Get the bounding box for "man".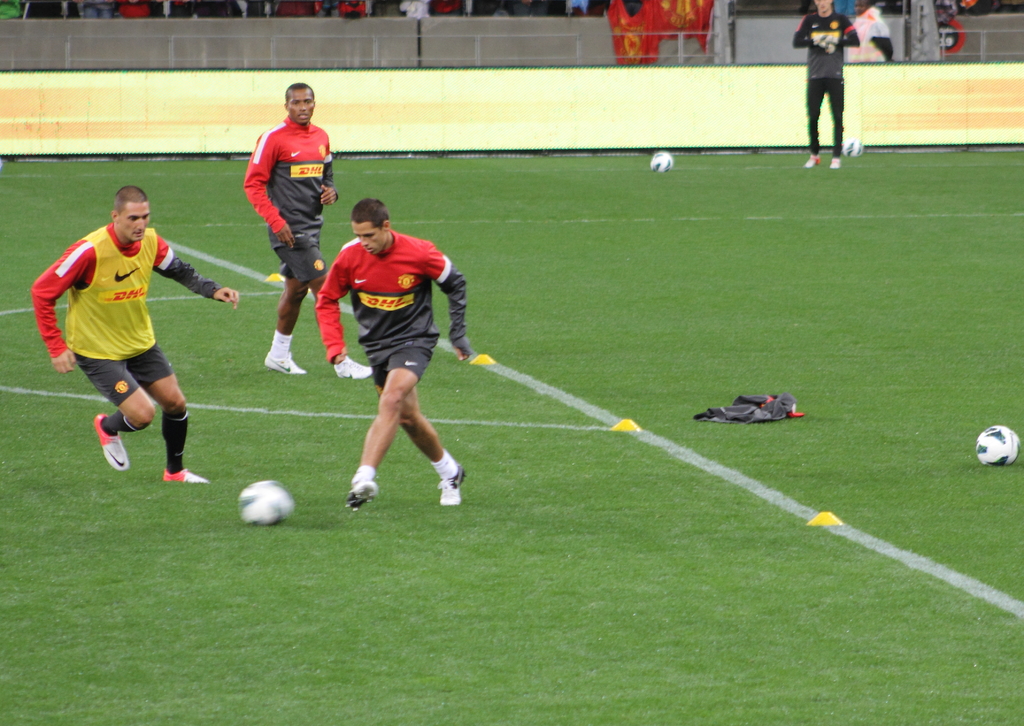
BBox(241, 85, 371, 384).
